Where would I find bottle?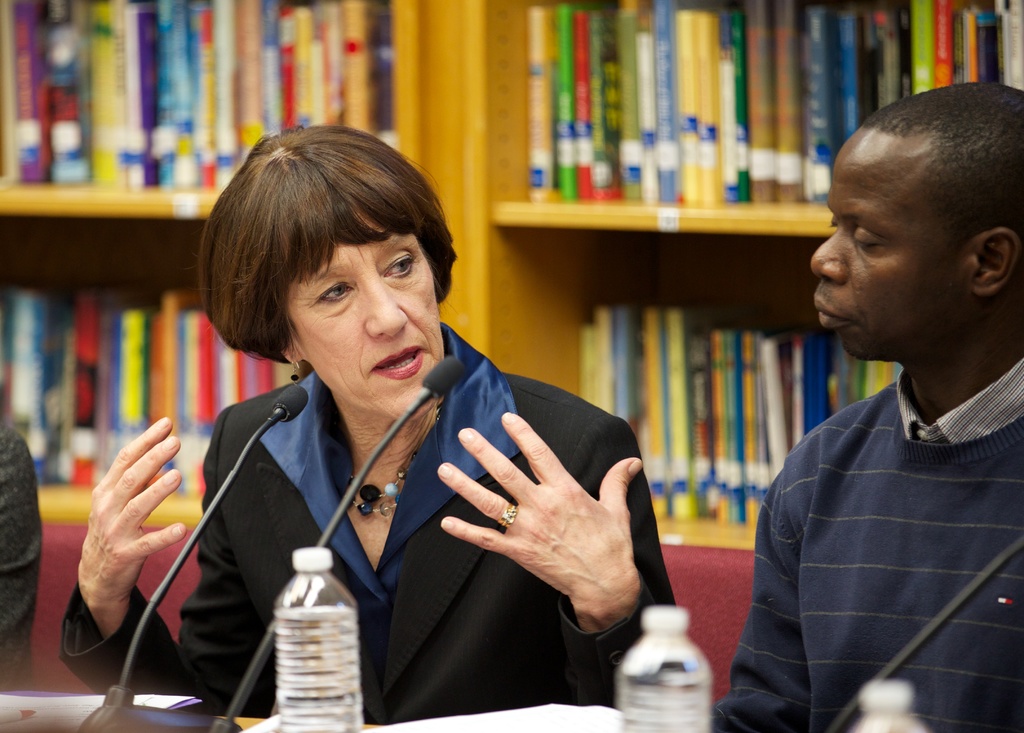
At (x1=848, y1=673, x2=942, y2=732).
